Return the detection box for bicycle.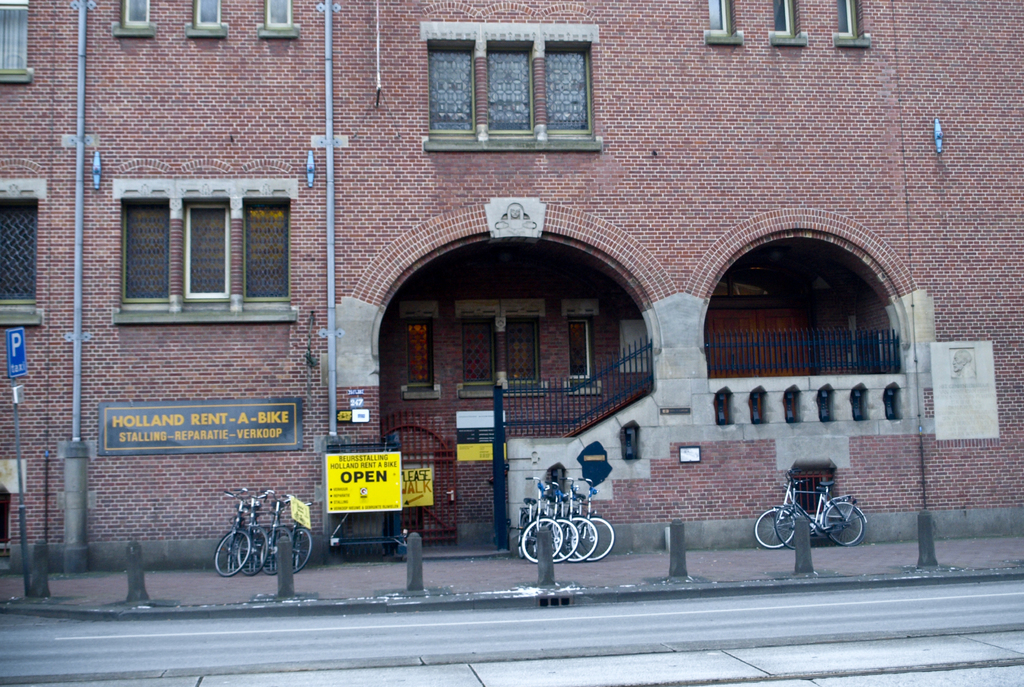
bbox=(755, 477, 867, 539).
